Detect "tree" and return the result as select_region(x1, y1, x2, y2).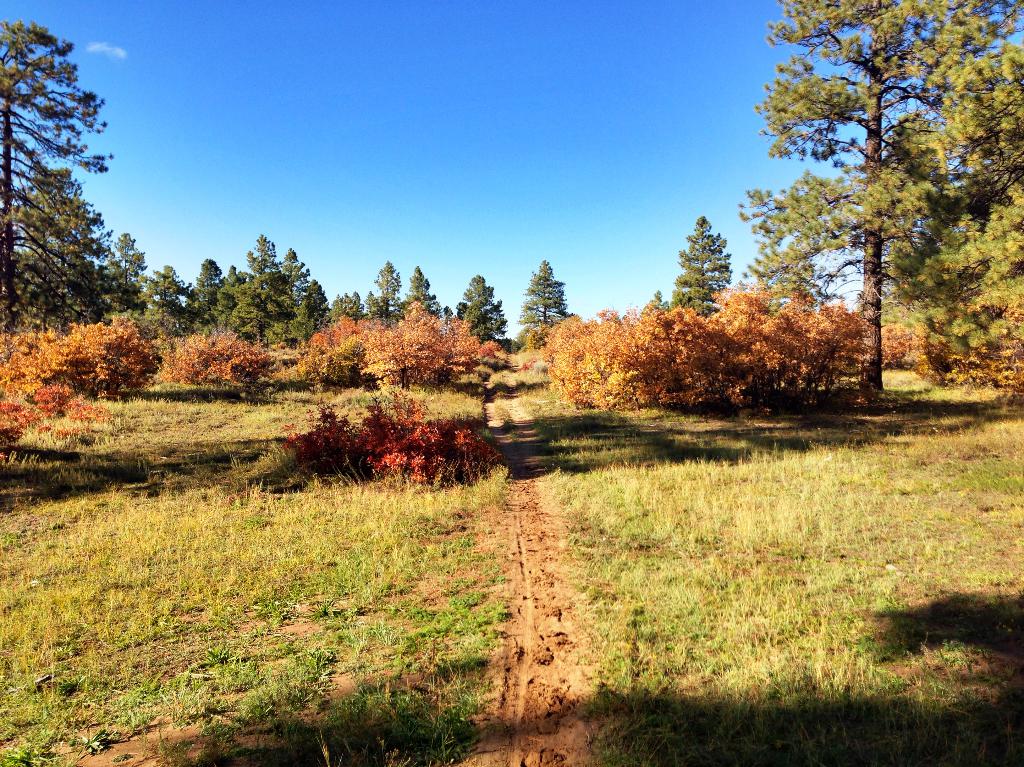
select_region(886, 36, 1023, 332).
